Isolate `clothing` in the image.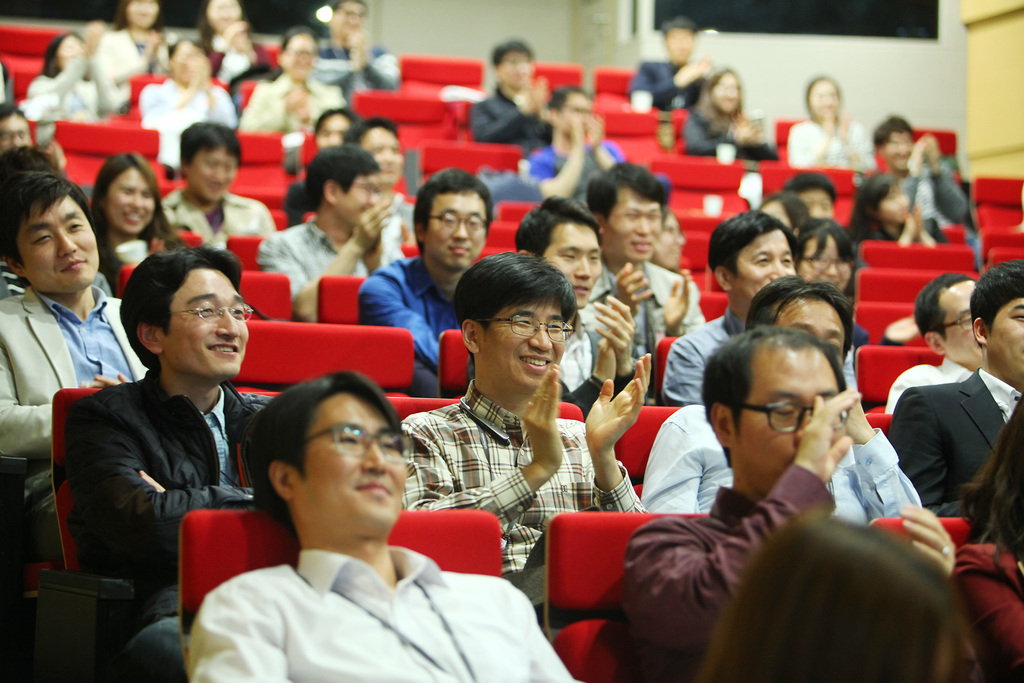
Isolated region: Rect(90, 24, 164, 111).
